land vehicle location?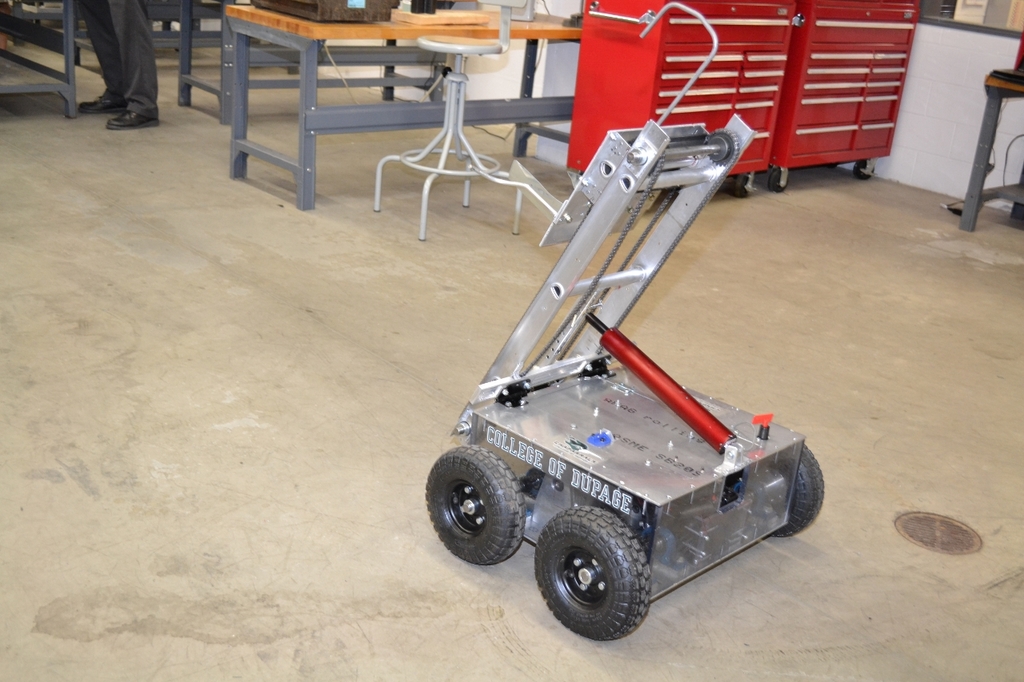
bbox=(447, 146, 829, 652)
